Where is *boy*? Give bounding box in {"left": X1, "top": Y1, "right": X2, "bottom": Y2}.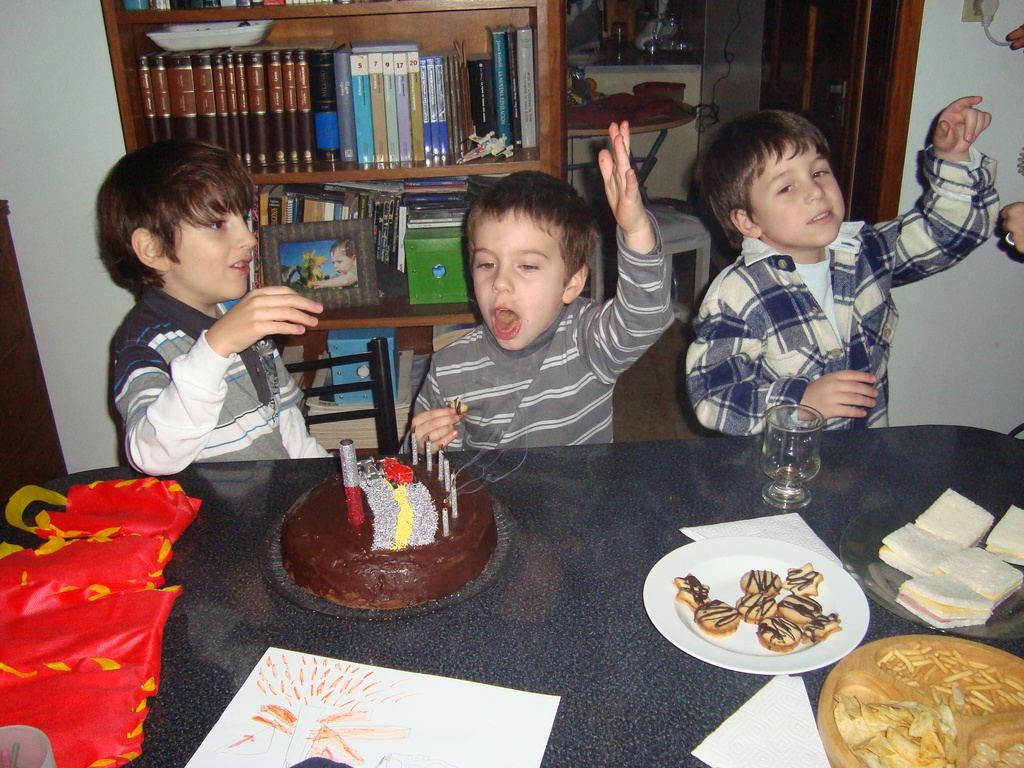
{"left": 406, "top": 121, "right": 676, "bottom": 452}.
